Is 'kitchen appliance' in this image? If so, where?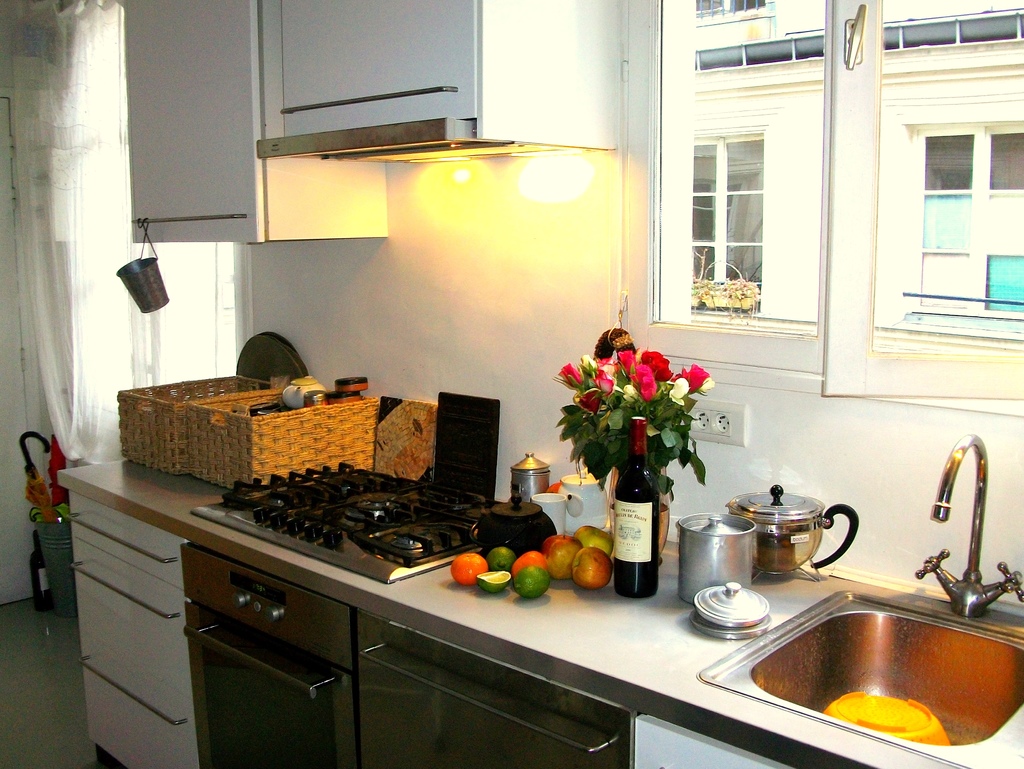
Yes, at {"x1": 118, "y1": 371, "x2": 385, "y2": 490}.
